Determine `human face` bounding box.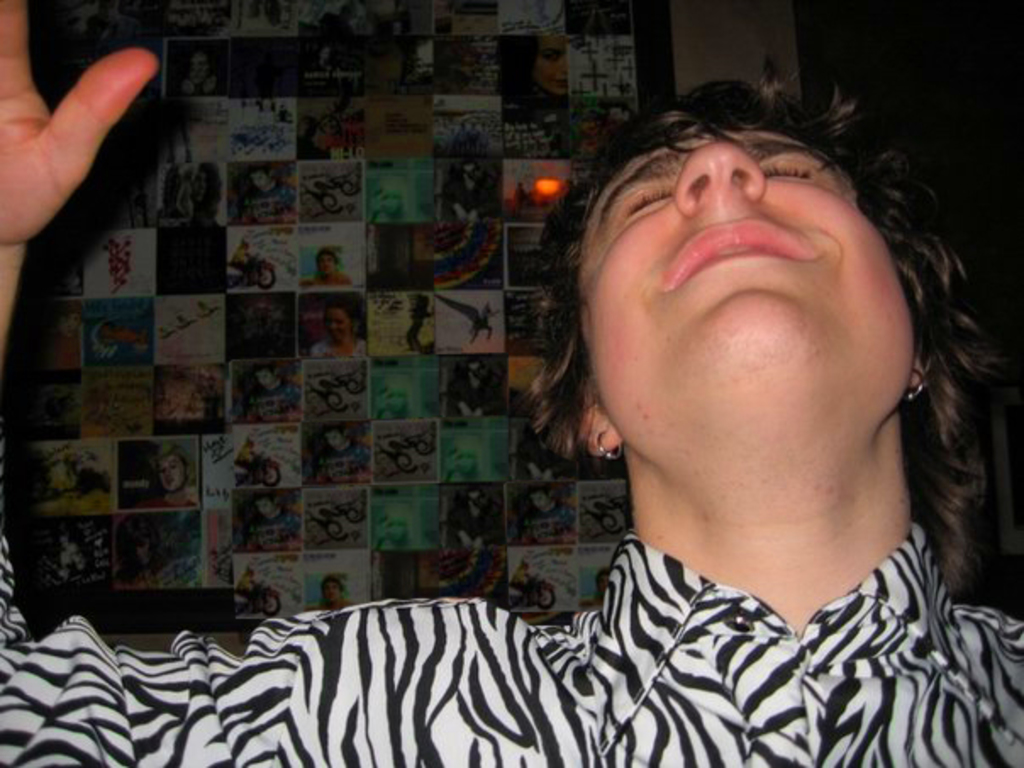
Determined: select_region(580, 117, 915, 431).
